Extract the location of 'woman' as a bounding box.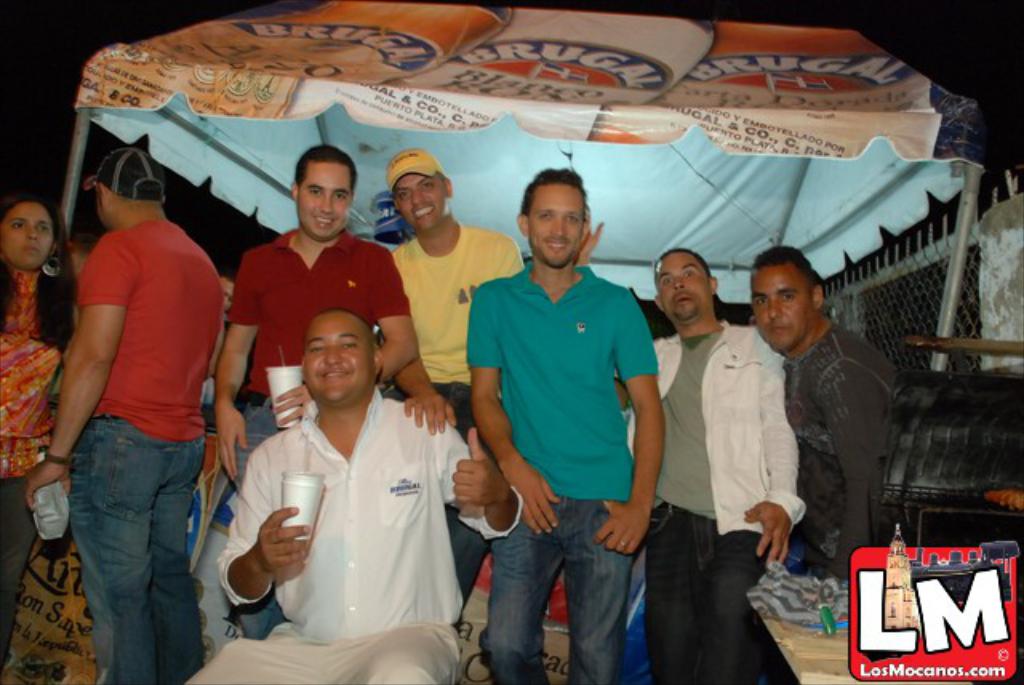
(x1=0, y1=186, x2=82, y2=683).
